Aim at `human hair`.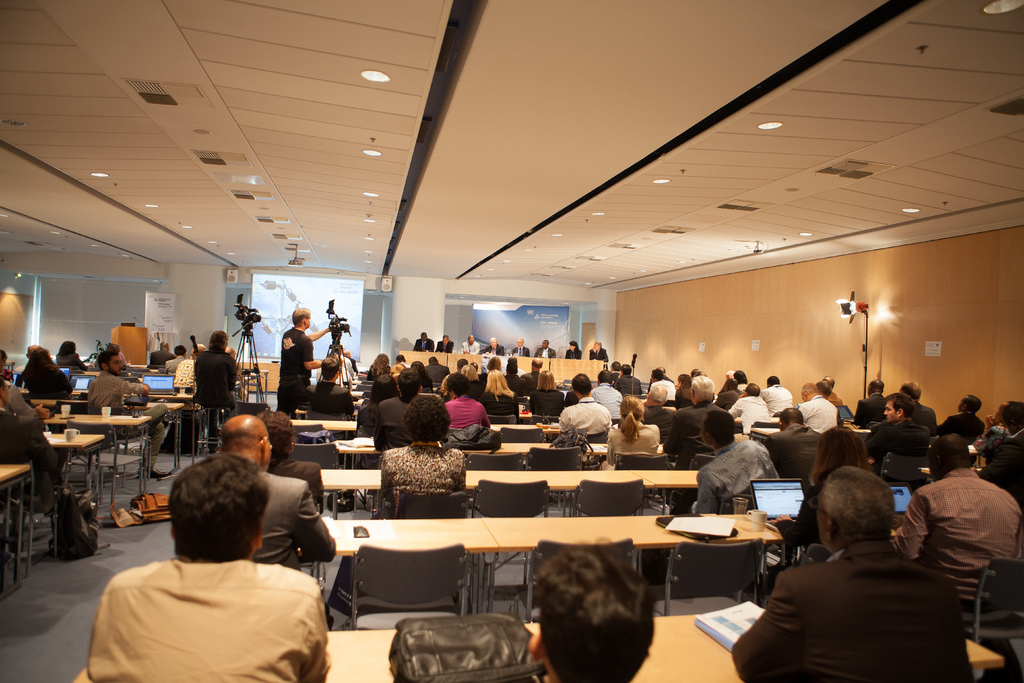
Aimed at detection(484, 368, 515, 397).
